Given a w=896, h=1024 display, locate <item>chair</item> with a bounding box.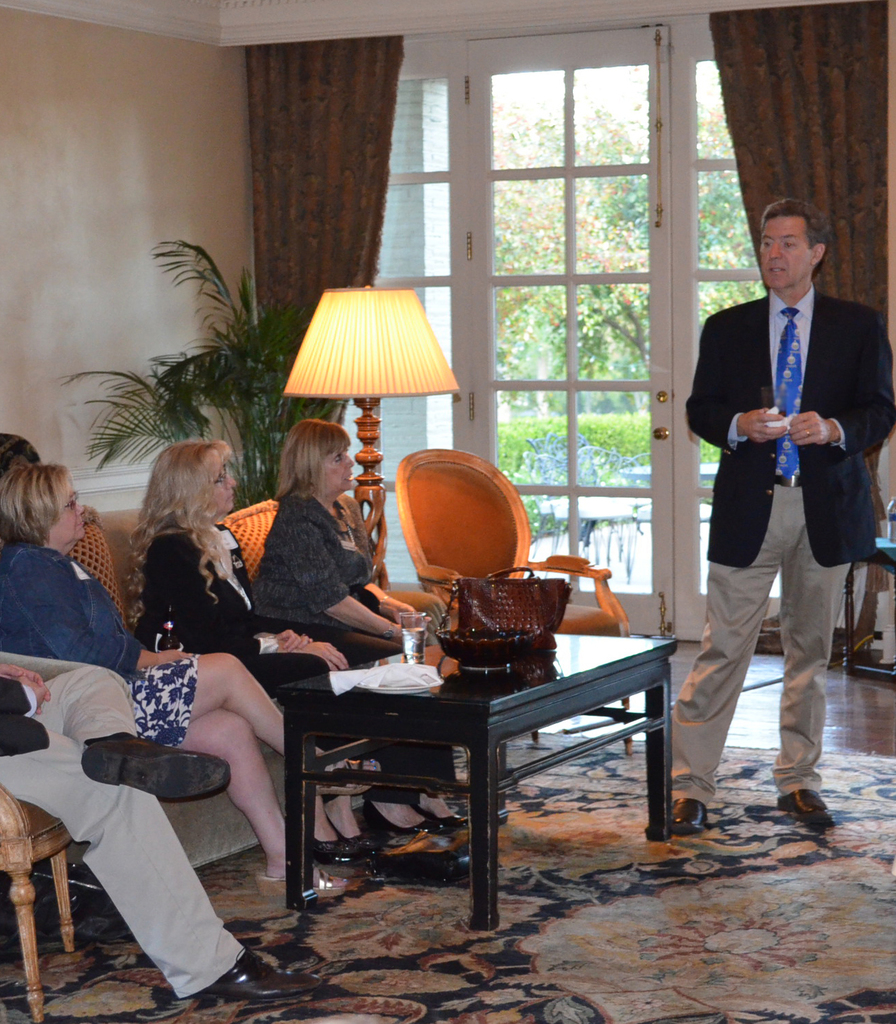
Located: 0, 788, 78, 1023.
